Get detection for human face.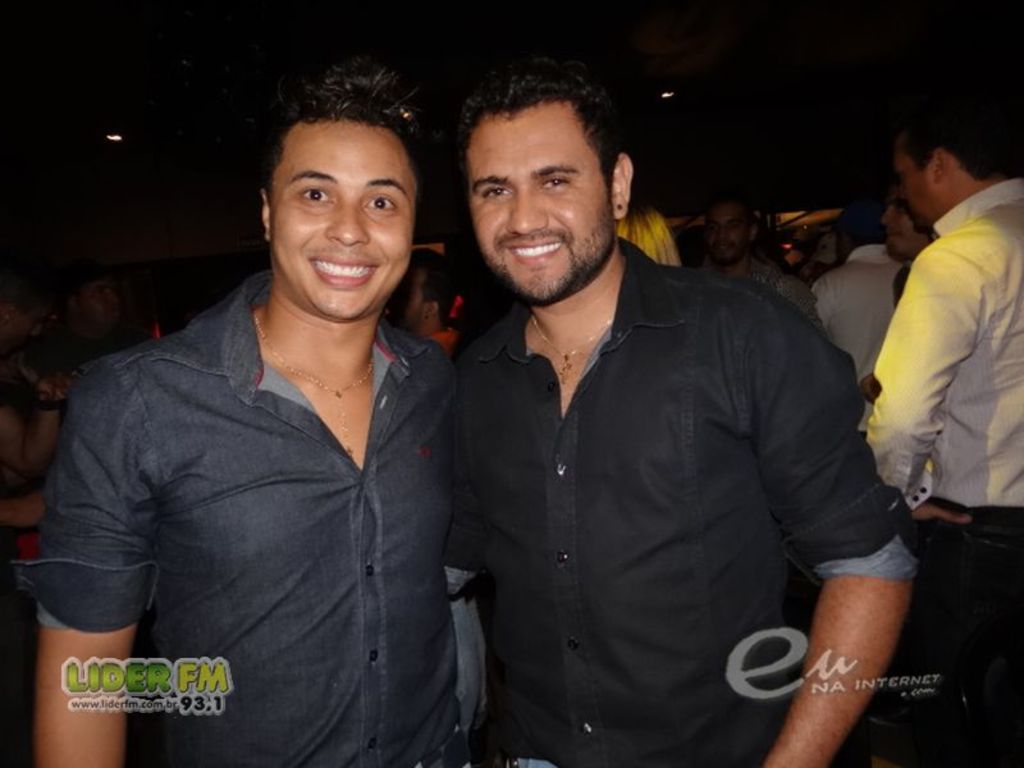
Detection: Rect(278, 122, 419, 320).
